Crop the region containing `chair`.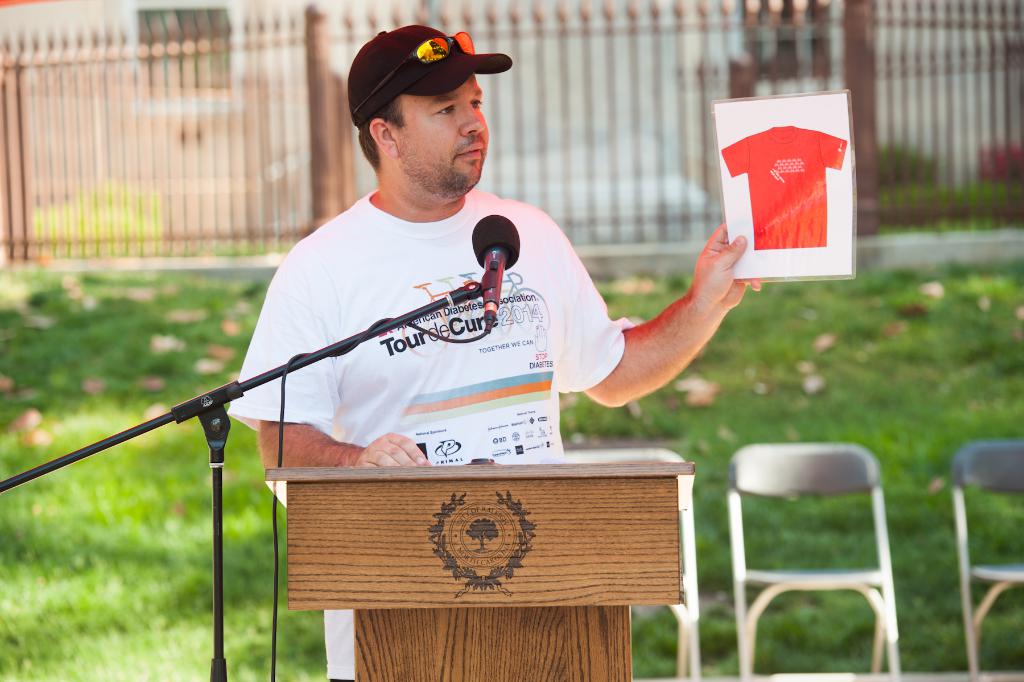
Crop region: (573,440,699,681).
